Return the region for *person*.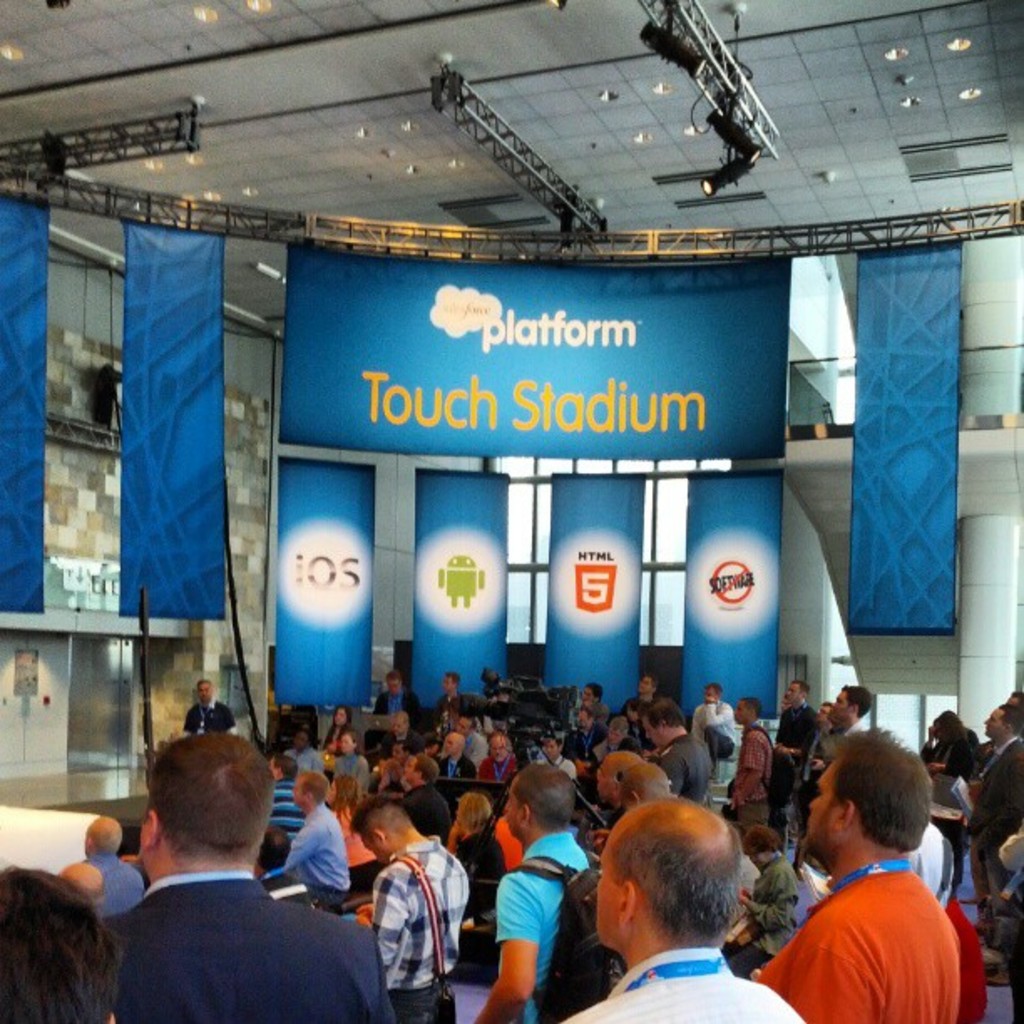
bbox=[266, 755, 306, 847].
